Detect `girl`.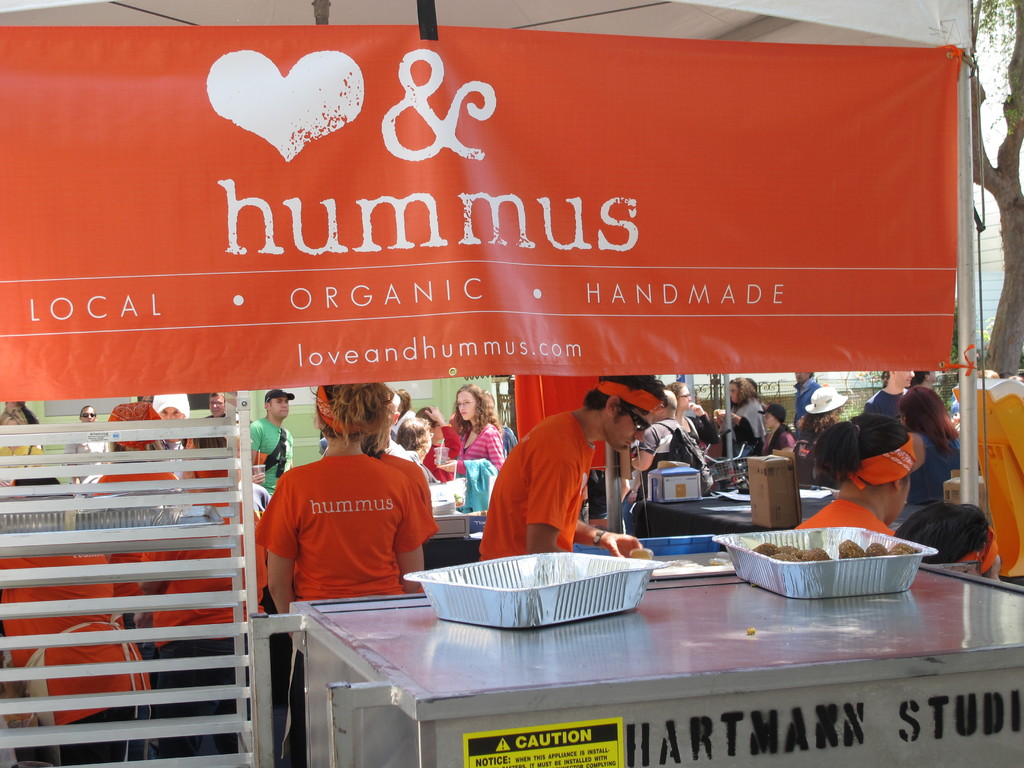
Detected at {"left": 434, "top": 382, "right": 505, "bottom": 513}.
